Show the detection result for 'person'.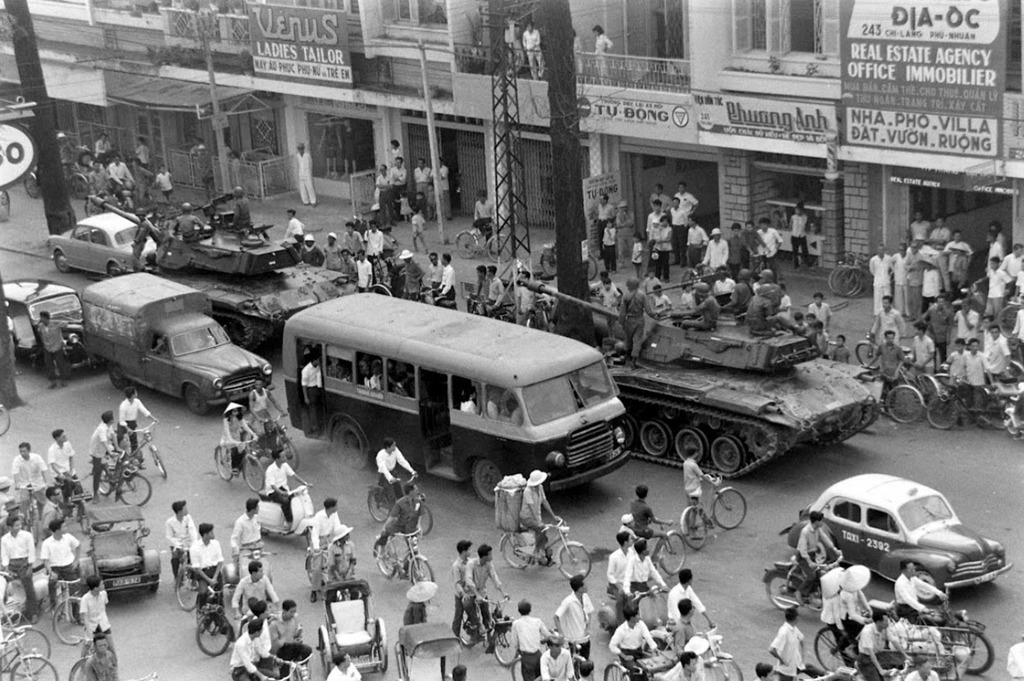
locate(485, 392, 504, 422).
